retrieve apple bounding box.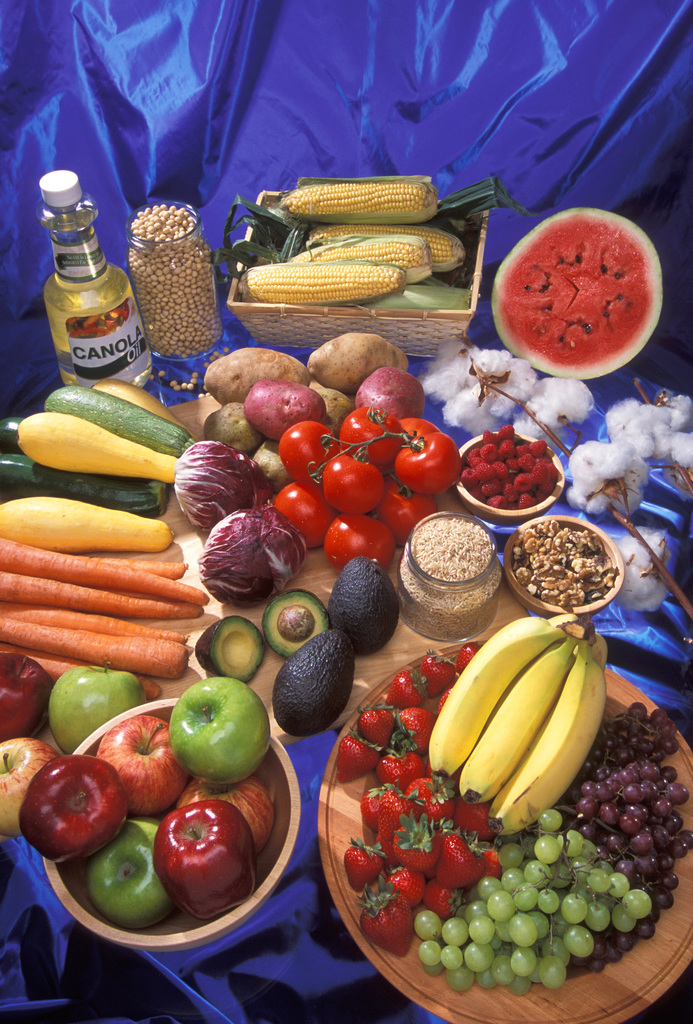
Bounding box: <box>17,753,129,868</box>.
